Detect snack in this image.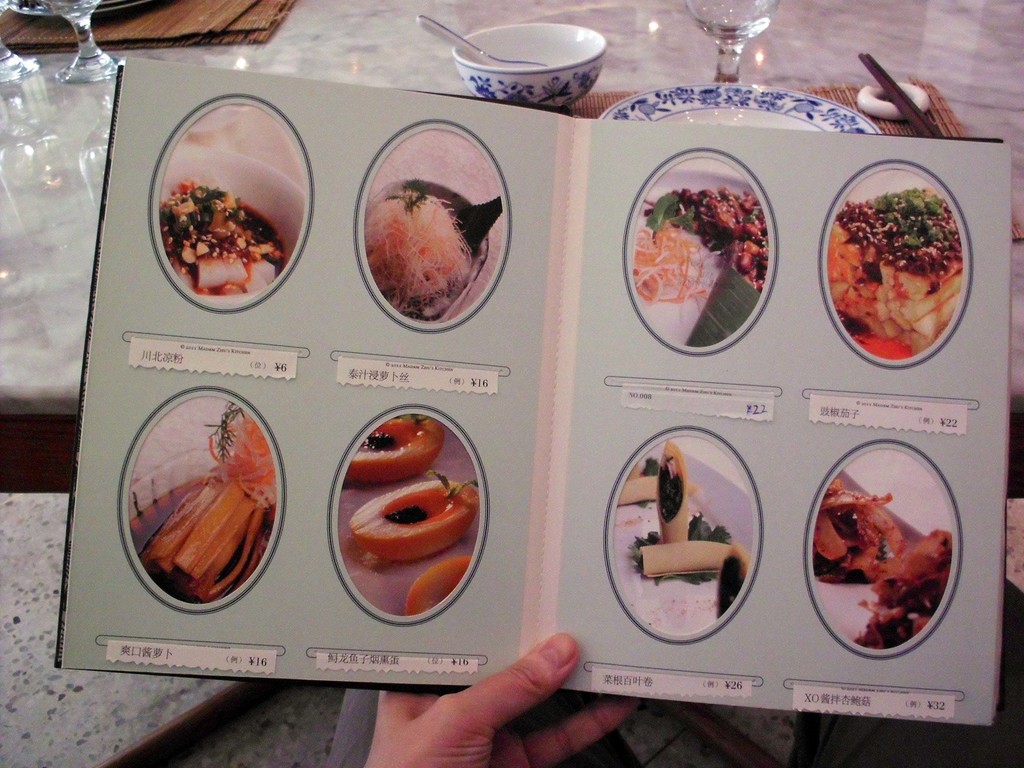
Detection: BBox(829, 186, 963, 360).
